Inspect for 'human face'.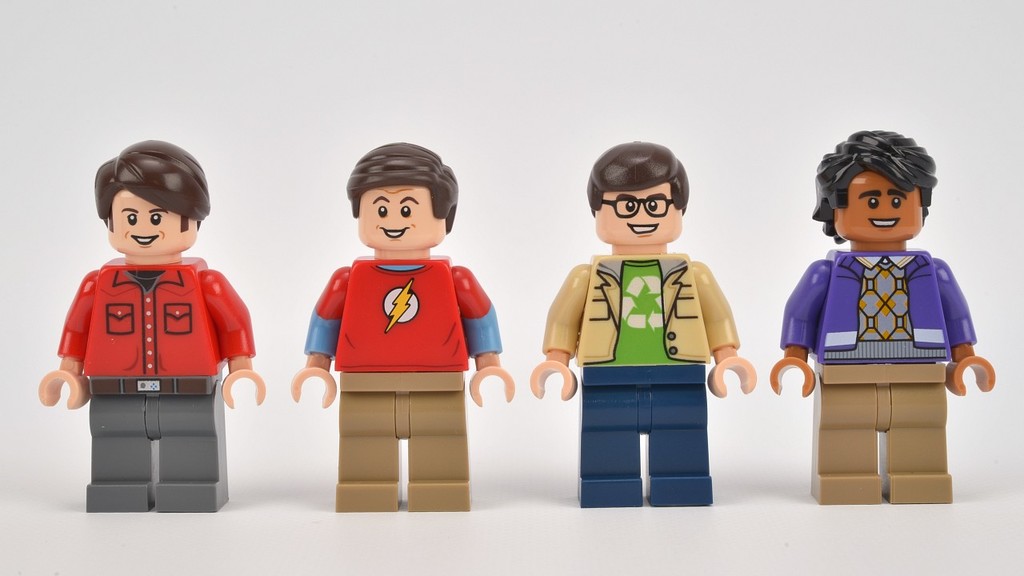
Inspection: rect(834, 169, 922, 243).
